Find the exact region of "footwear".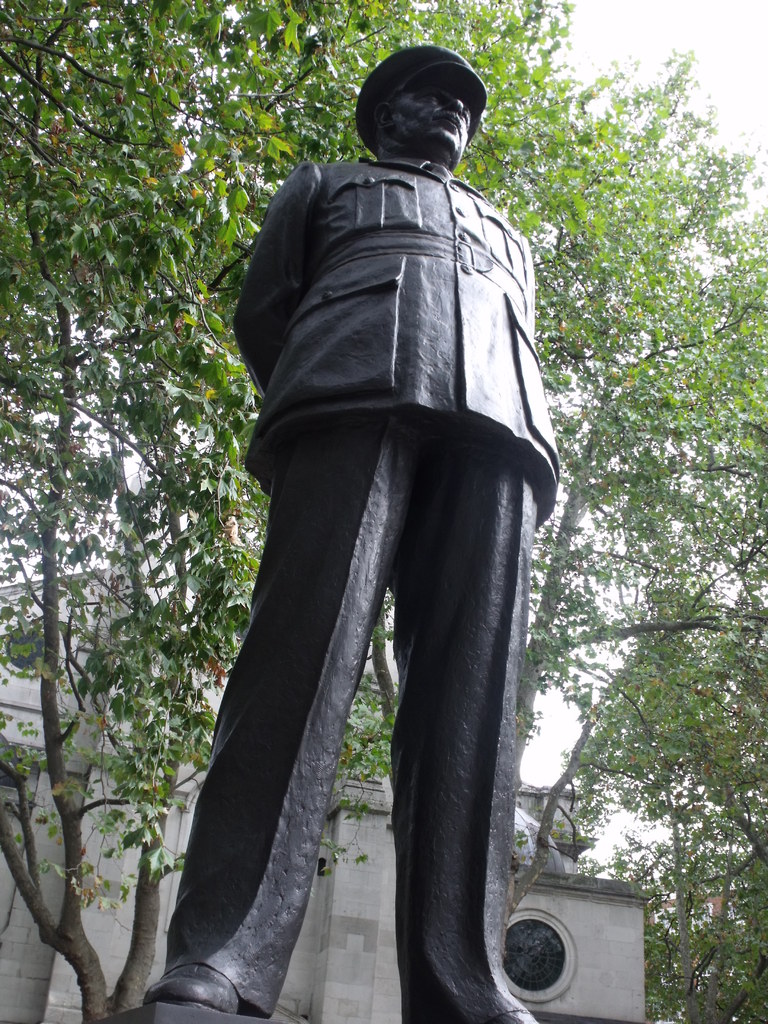
Exact region: [148,954,251,1002].
